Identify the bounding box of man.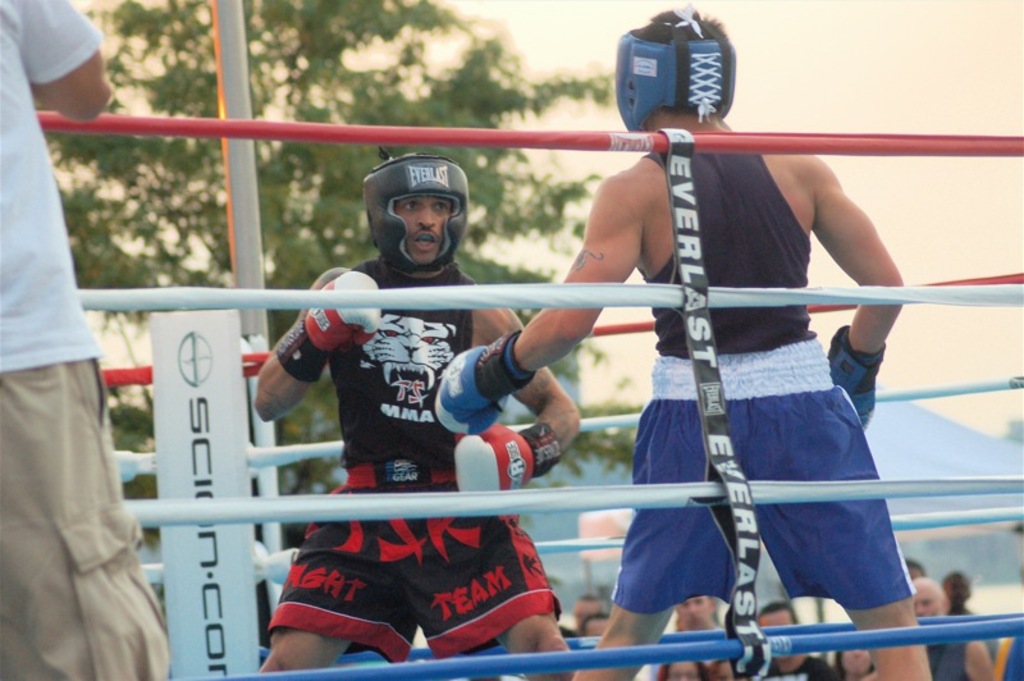
(x1=0, y1=0, x2=180, y2=680).
